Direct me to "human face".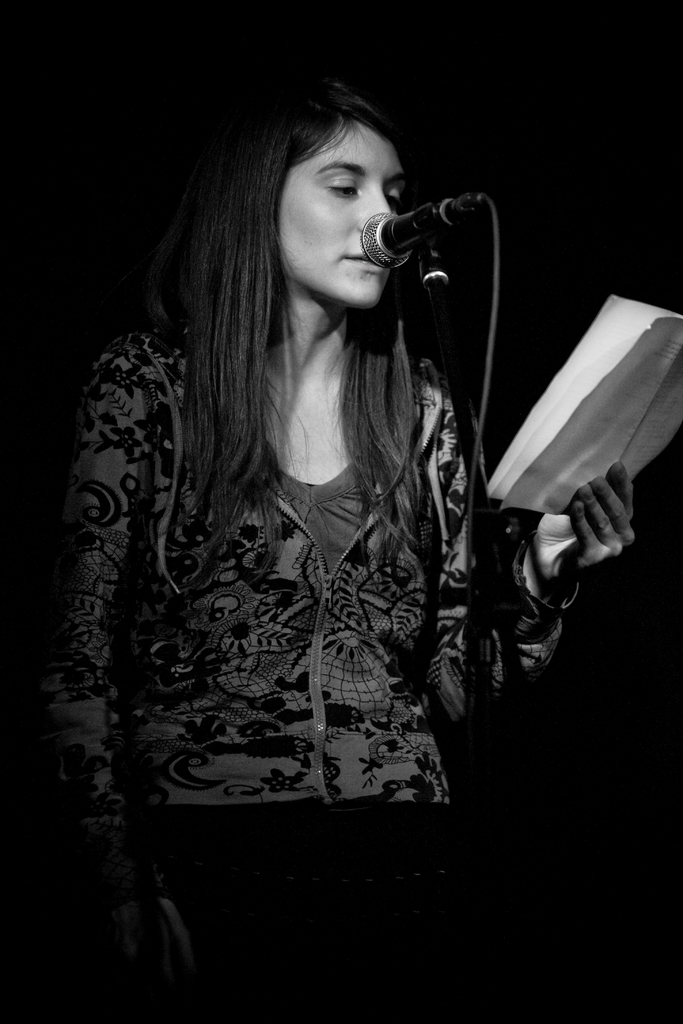
Direction: 279, 118, 411, 310.
